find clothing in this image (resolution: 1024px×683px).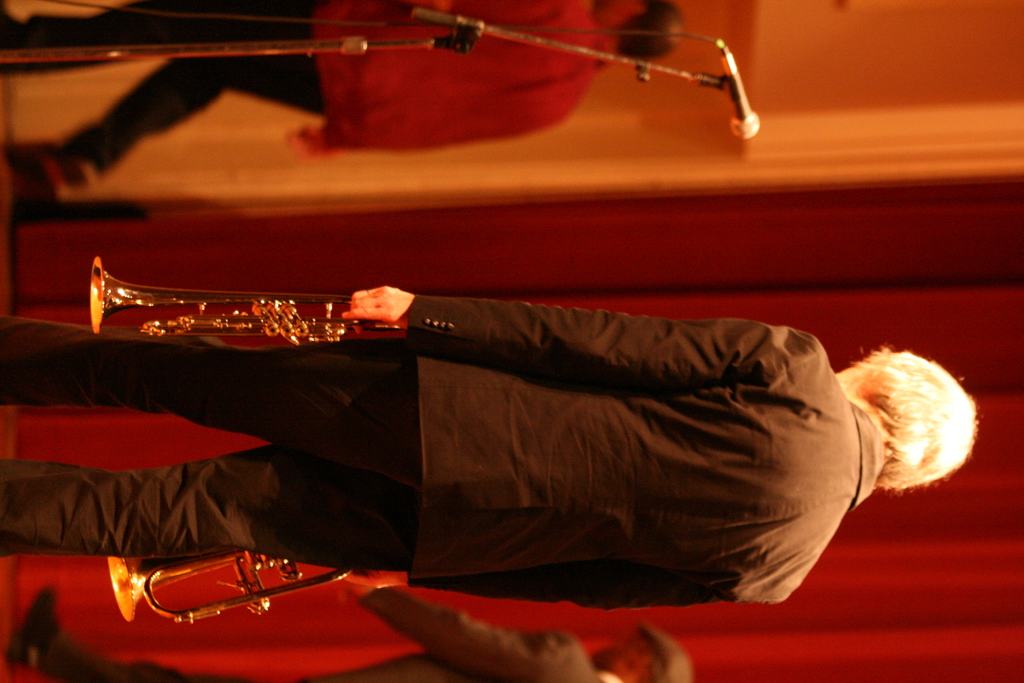
locate(0, 0, 612, 183).
